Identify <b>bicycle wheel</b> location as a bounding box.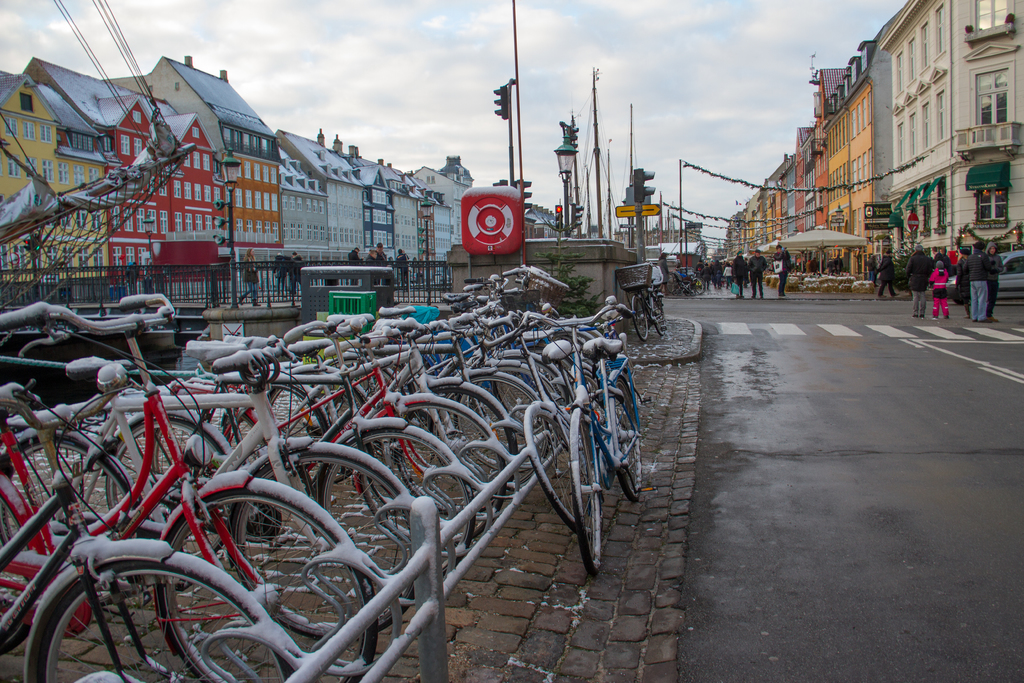
(x1=321, y1=421, x2=474, y2=580).
